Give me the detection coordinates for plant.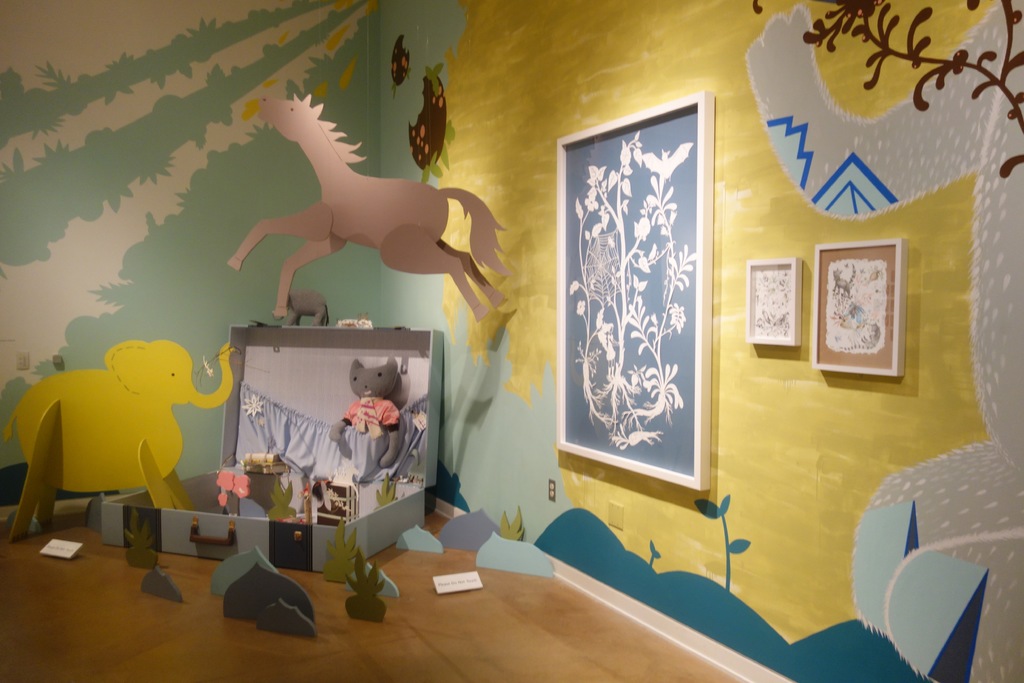
box(644, 539, 666, 578).
